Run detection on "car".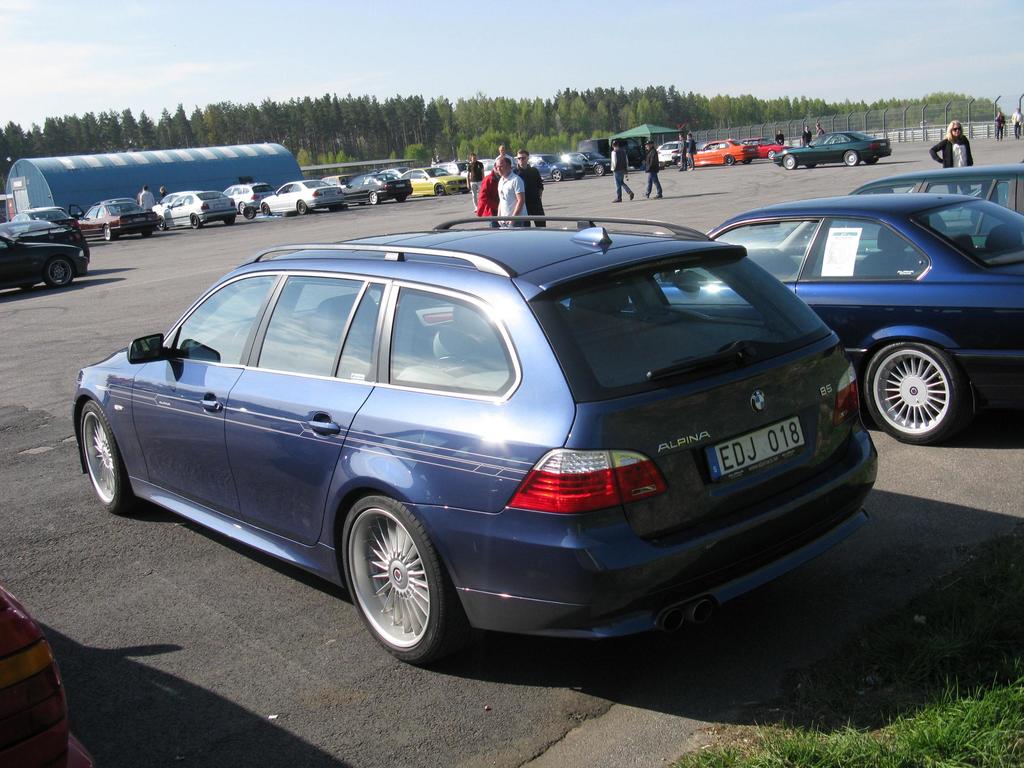
Result: [x1=685, y1=139, x2=756, y2=164].
